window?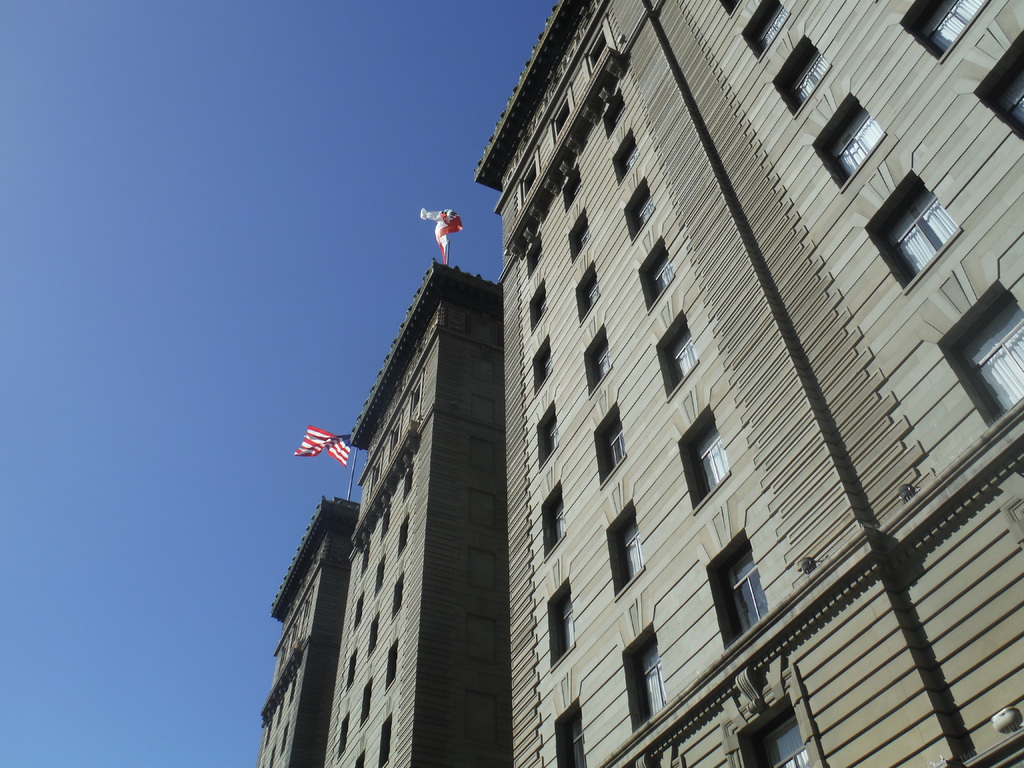
<box>551,501,568,547</box>
